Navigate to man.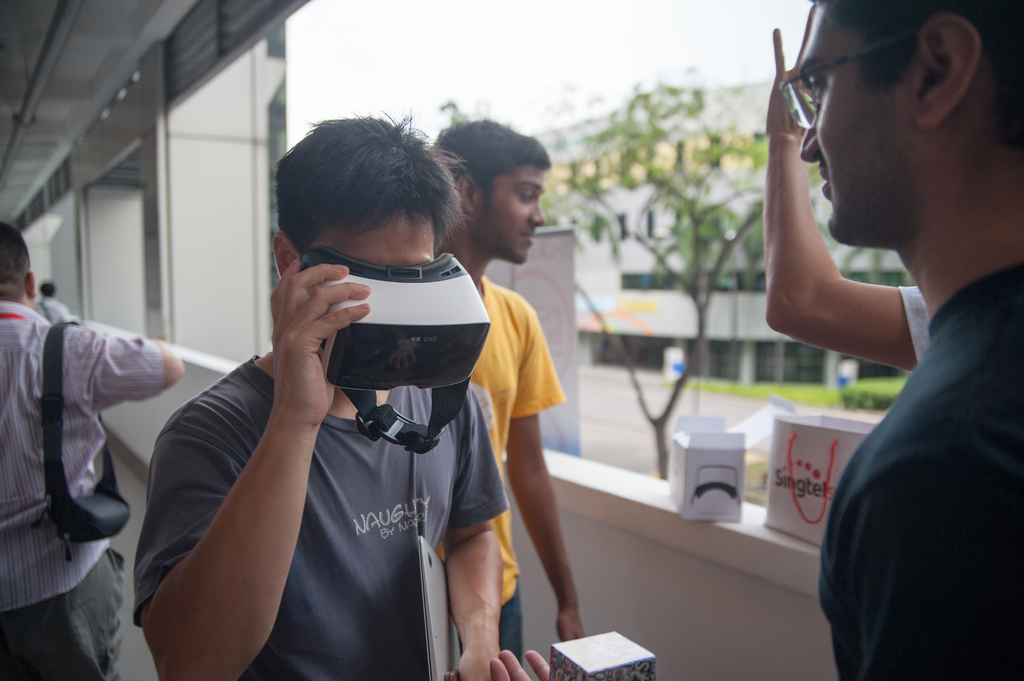
Navigation target: box(125, 109, 511, 680).
